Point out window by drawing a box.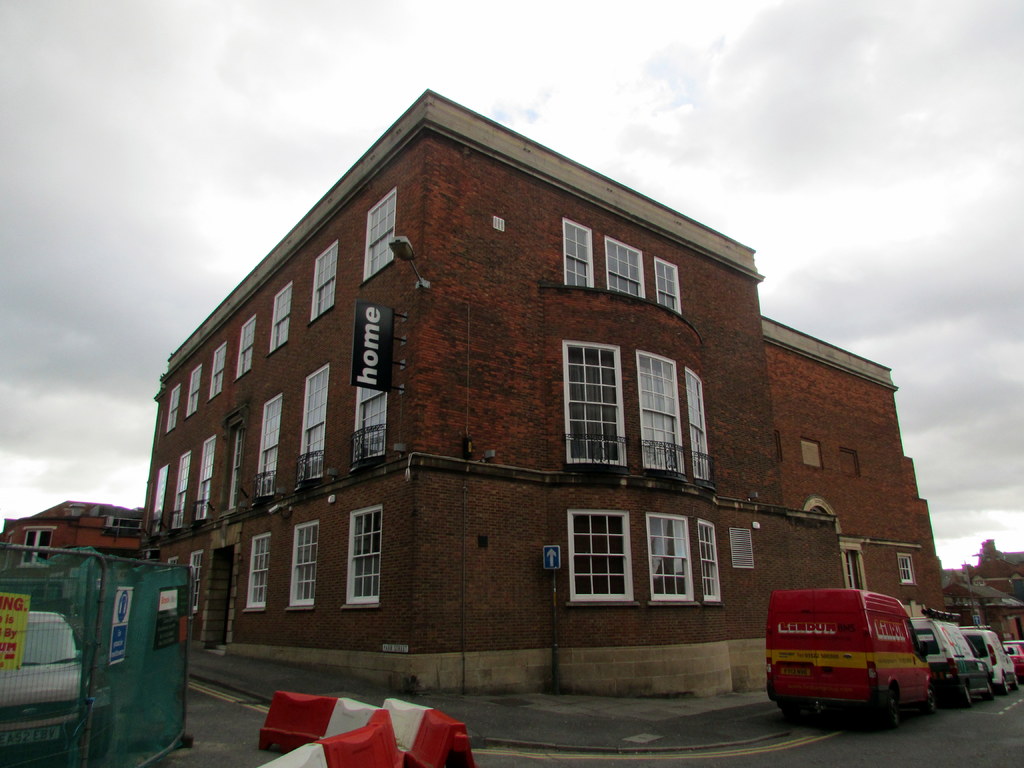
<bbox>193, 438, 215, 523</bbox>.
